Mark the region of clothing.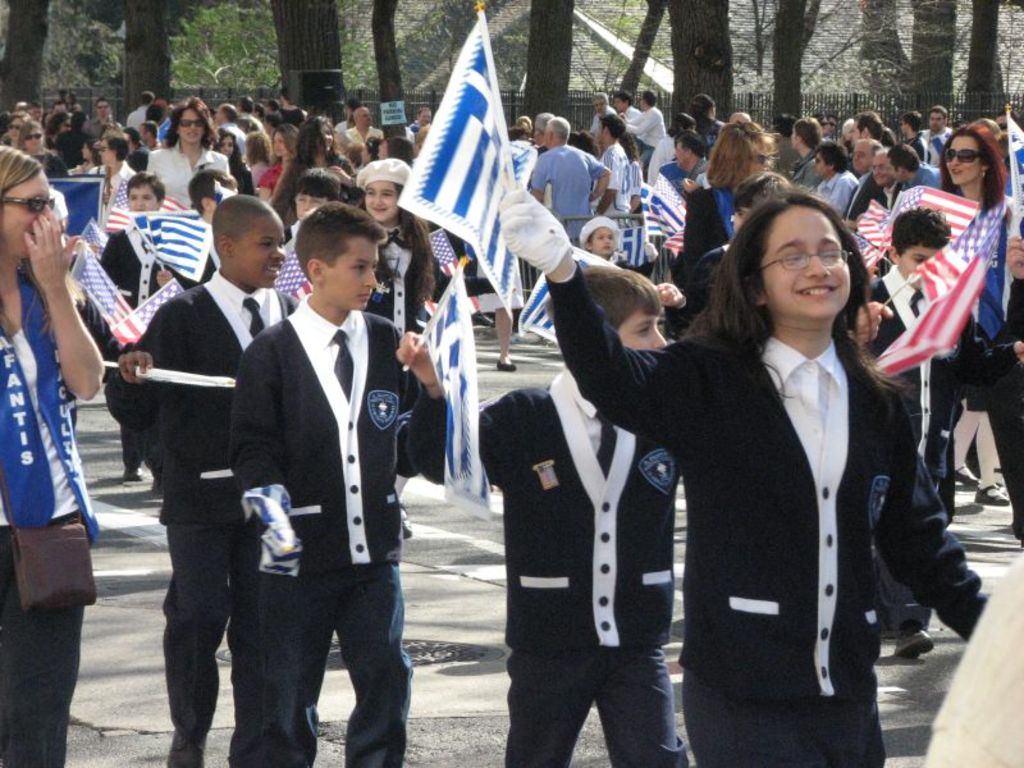
Region: (left=406, top=384, right=696, bottom=767).
